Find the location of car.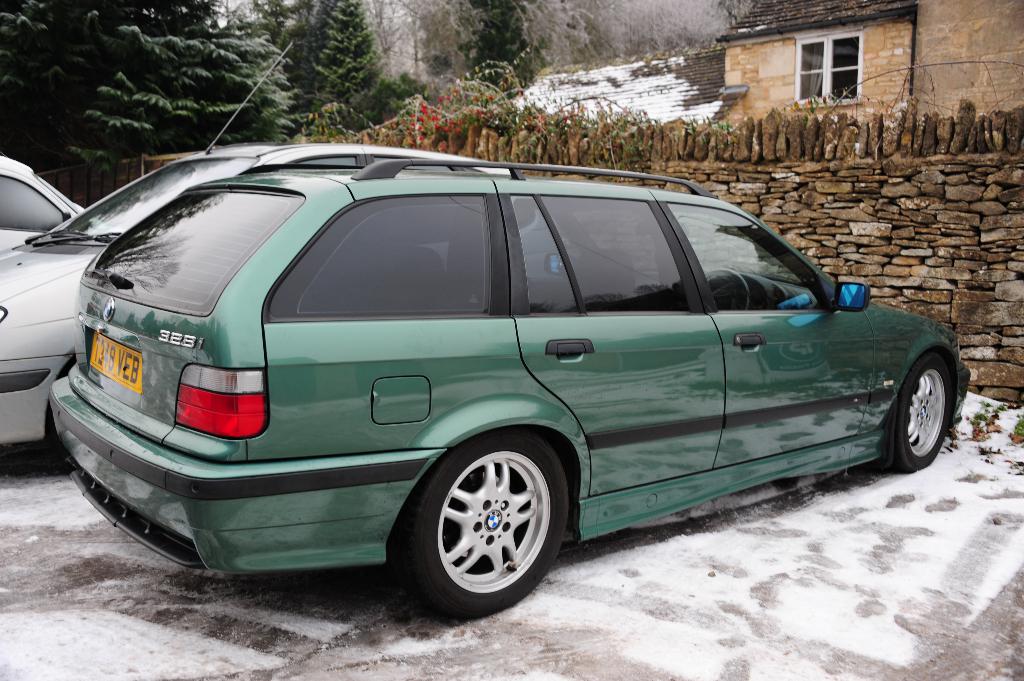
Location: 0, 152, 90, 259.
